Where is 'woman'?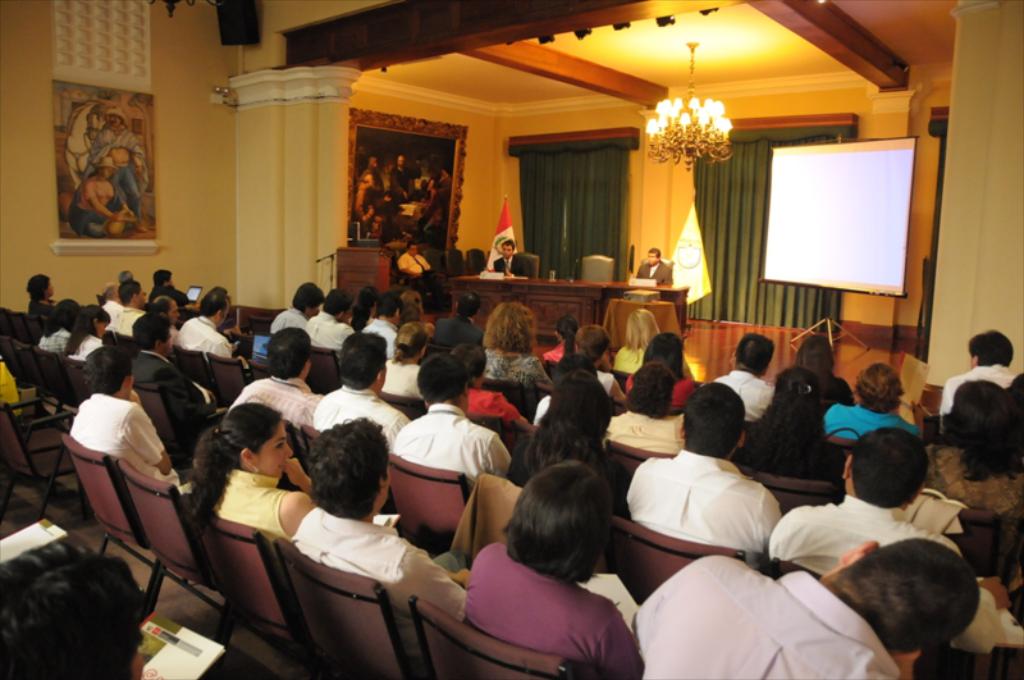
37, 301, 74, 355.
